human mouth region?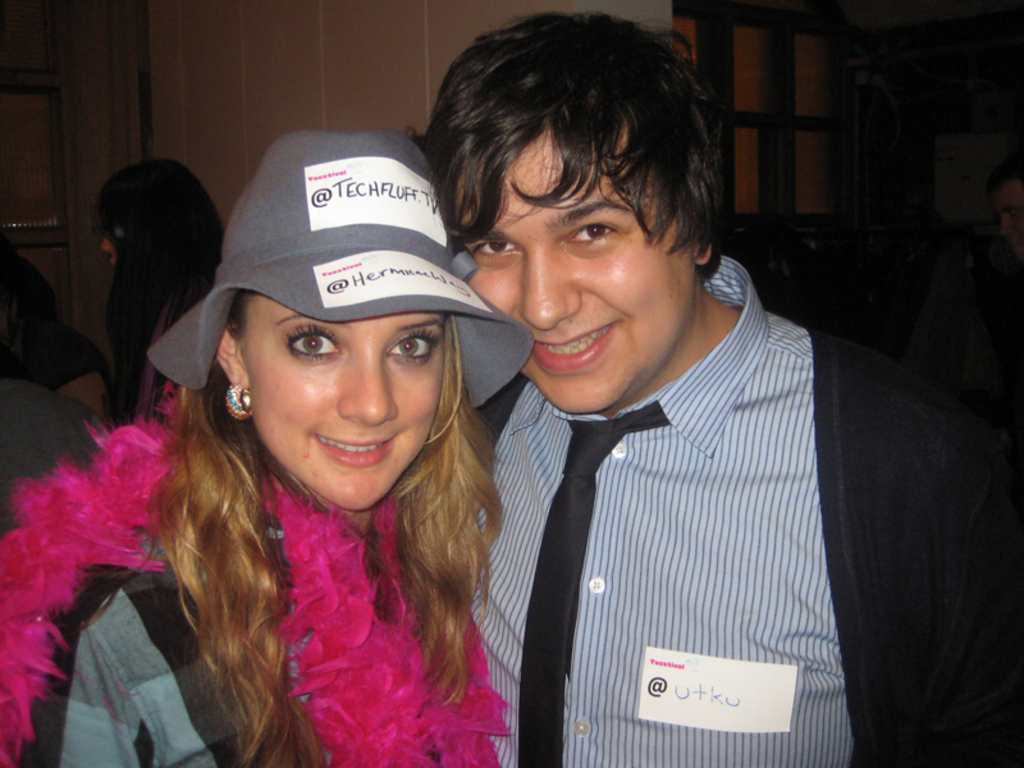
box=[526, 310, 623, 374]
